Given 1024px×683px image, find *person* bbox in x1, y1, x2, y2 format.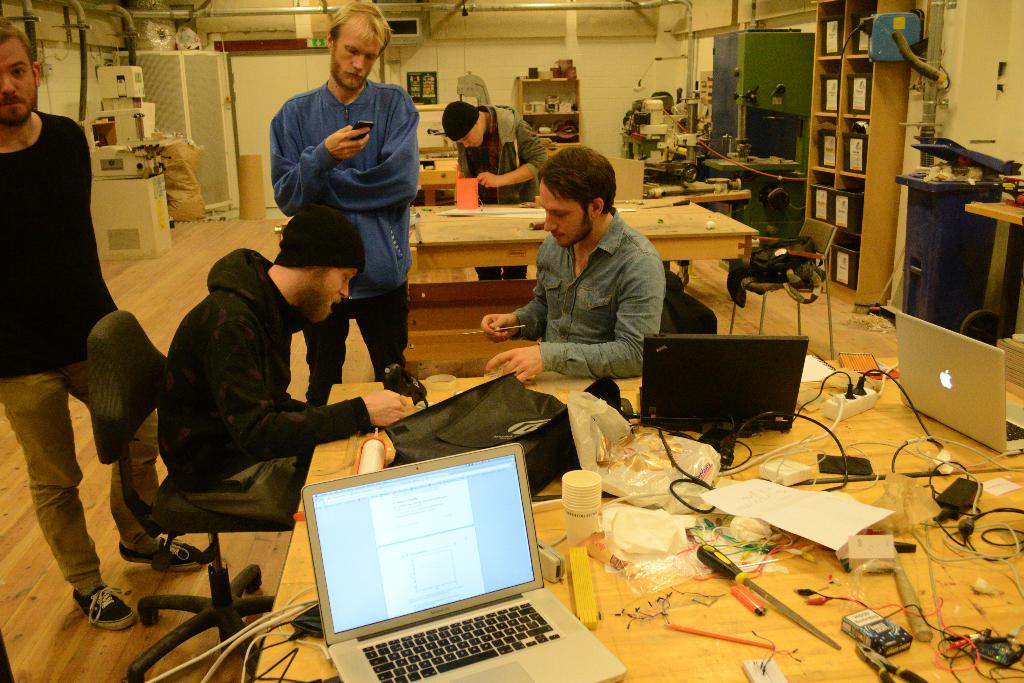
268, 0, 422, 412.
